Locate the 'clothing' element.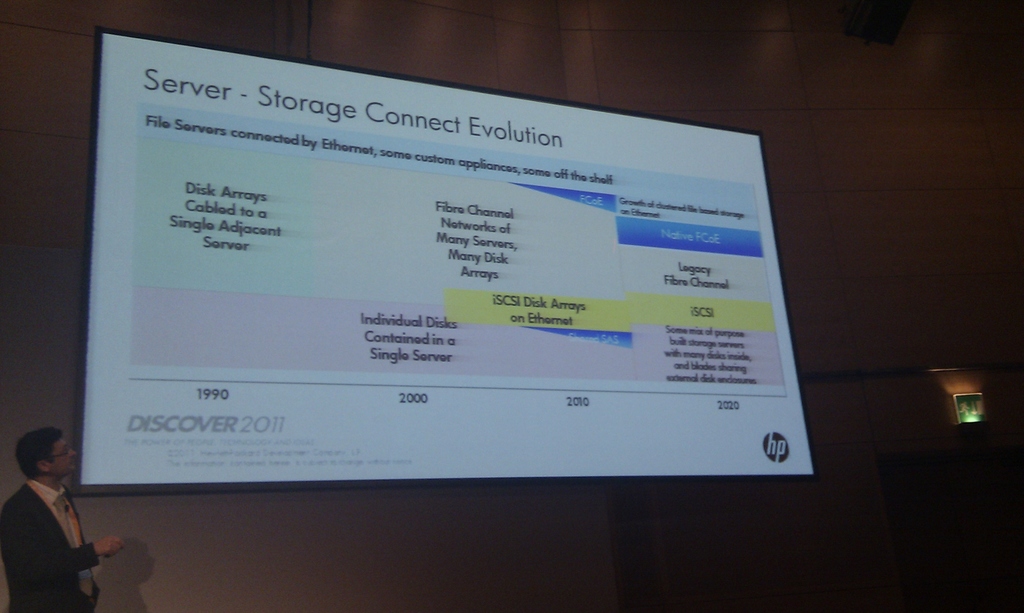
Element bbox: box(0, 477, 100, 612).
